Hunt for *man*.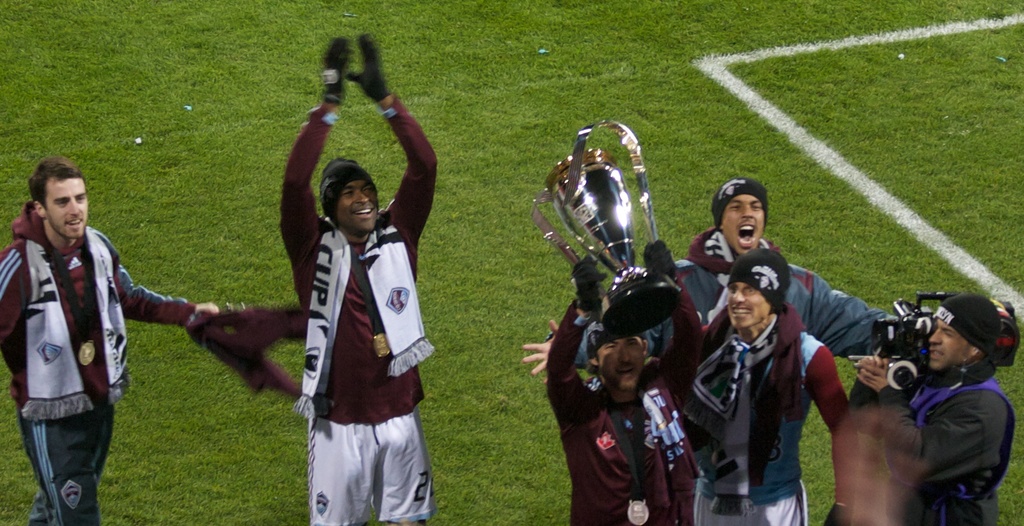
Hunted down at BBox(280, 35, 436, 525).
